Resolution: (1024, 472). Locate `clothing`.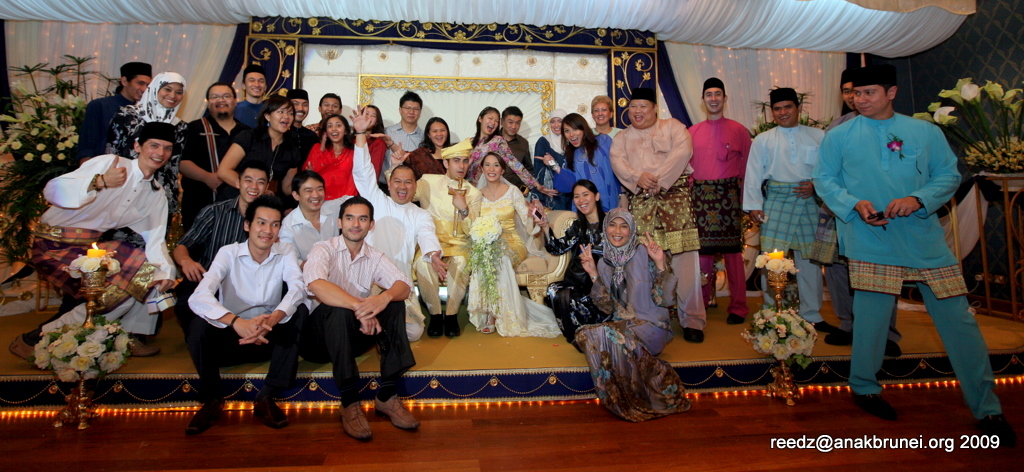
bbox=(36, 157, 184, 346).
